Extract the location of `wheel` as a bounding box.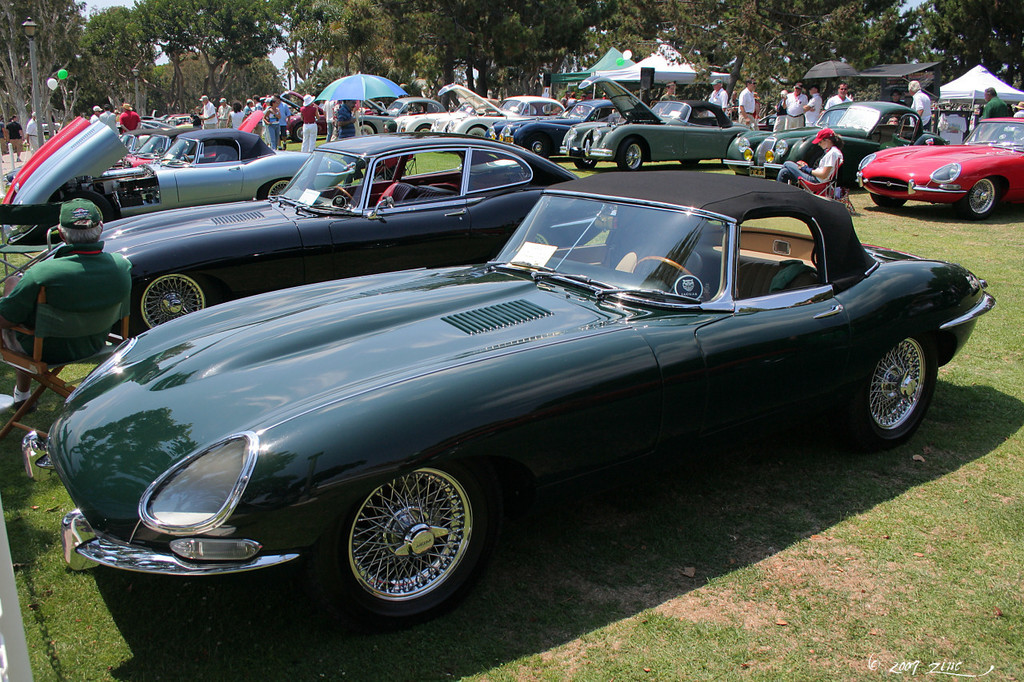
574,160,598,170.
